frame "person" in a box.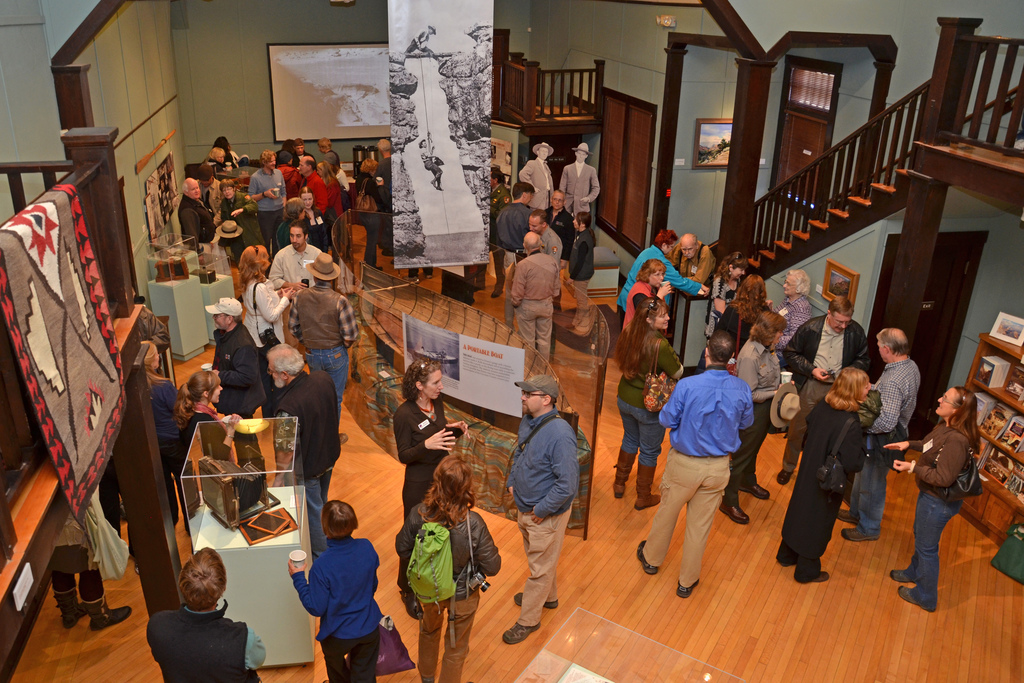
x1=611 y1=226 x2=712 y2=318.
